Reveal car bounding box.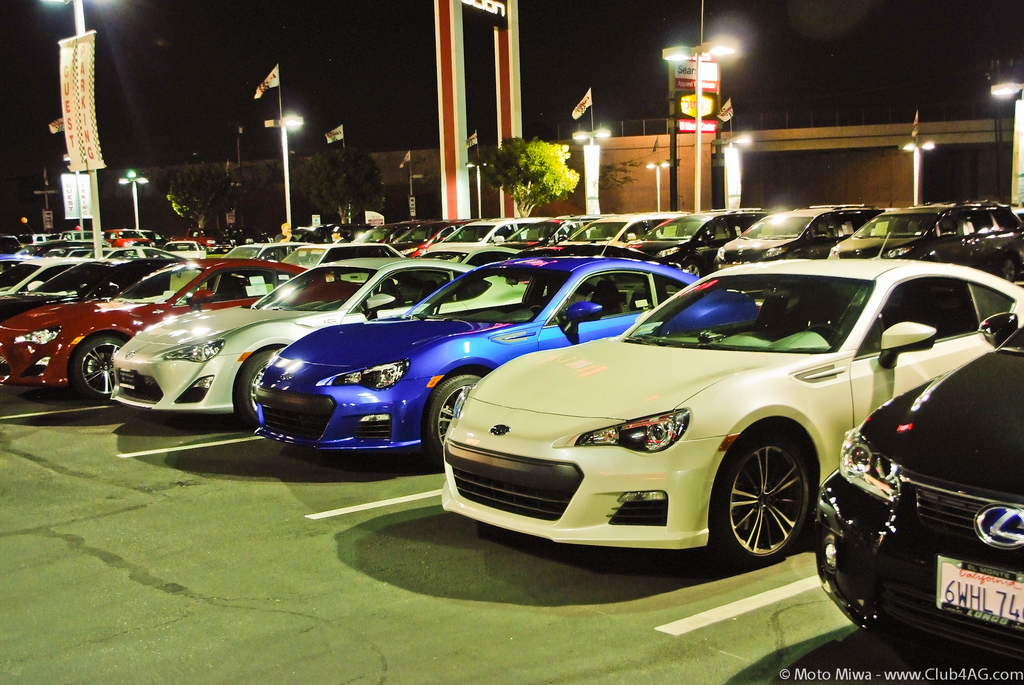
Revealed: 425/215/581/270.
